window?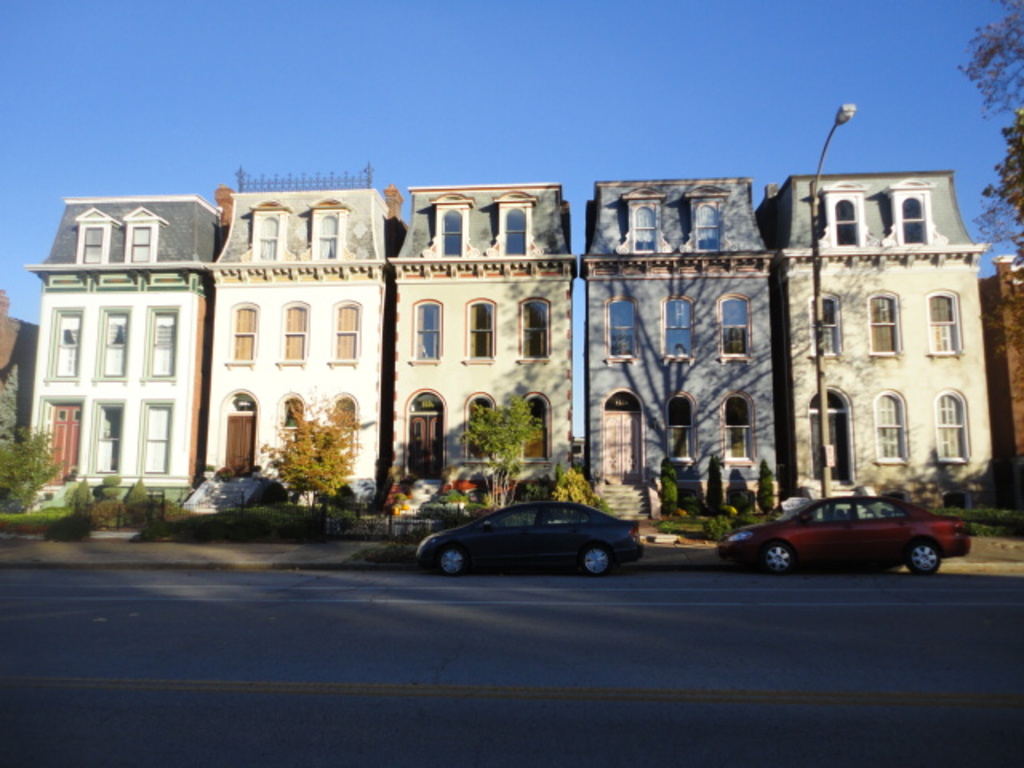
Rect(877, 392, 907, 459)
